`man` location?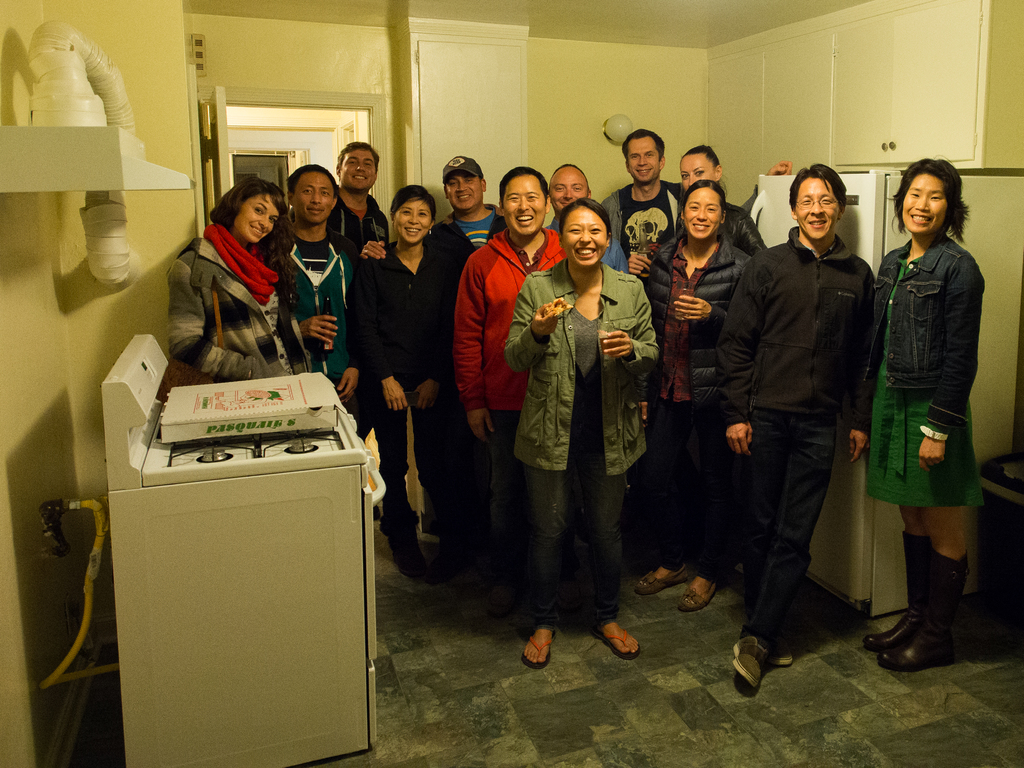
(left=290, top=163, right=361, bottom=409)
